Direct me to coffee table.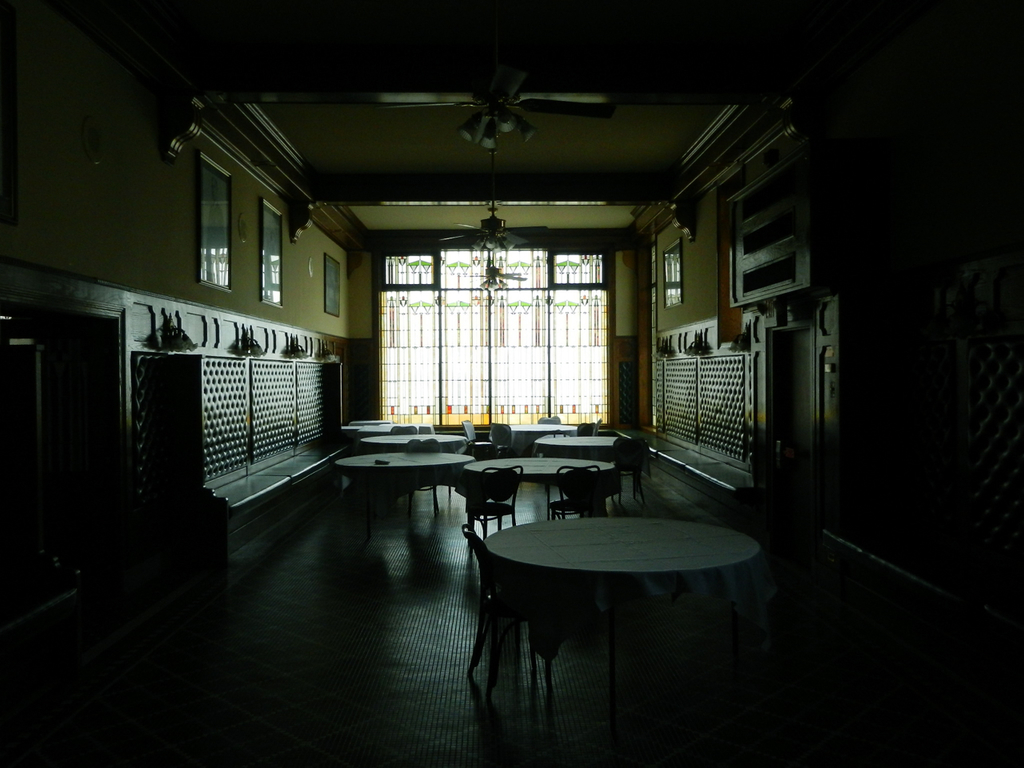
Direction: <box>505,421,563,445</box>.
